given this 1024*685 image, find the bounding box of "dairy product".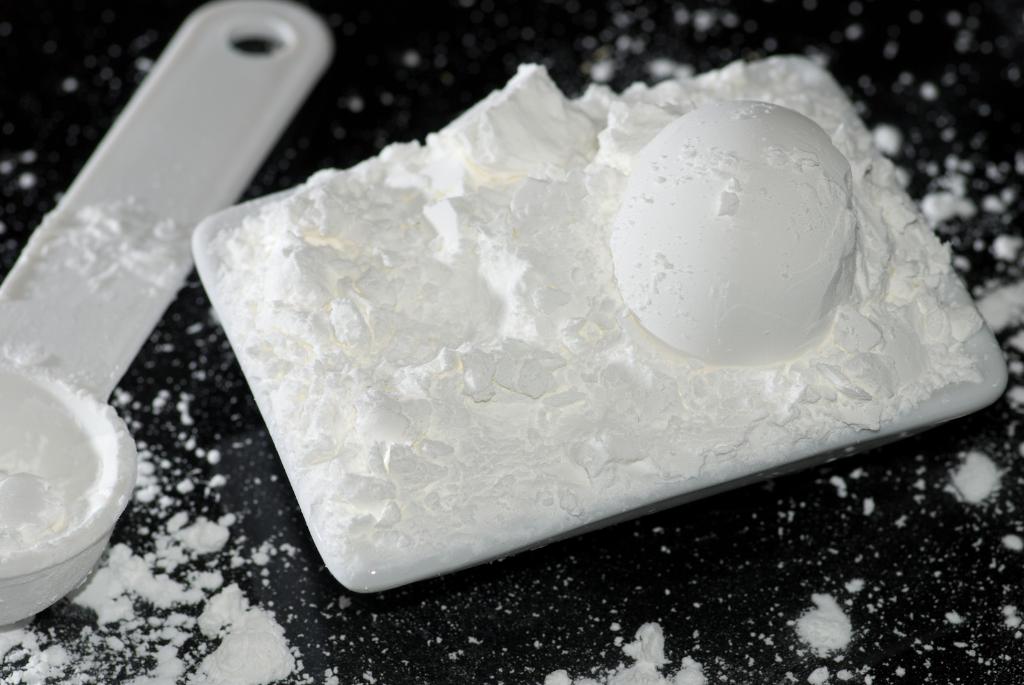
bbox(191, 618, 292, 684).
